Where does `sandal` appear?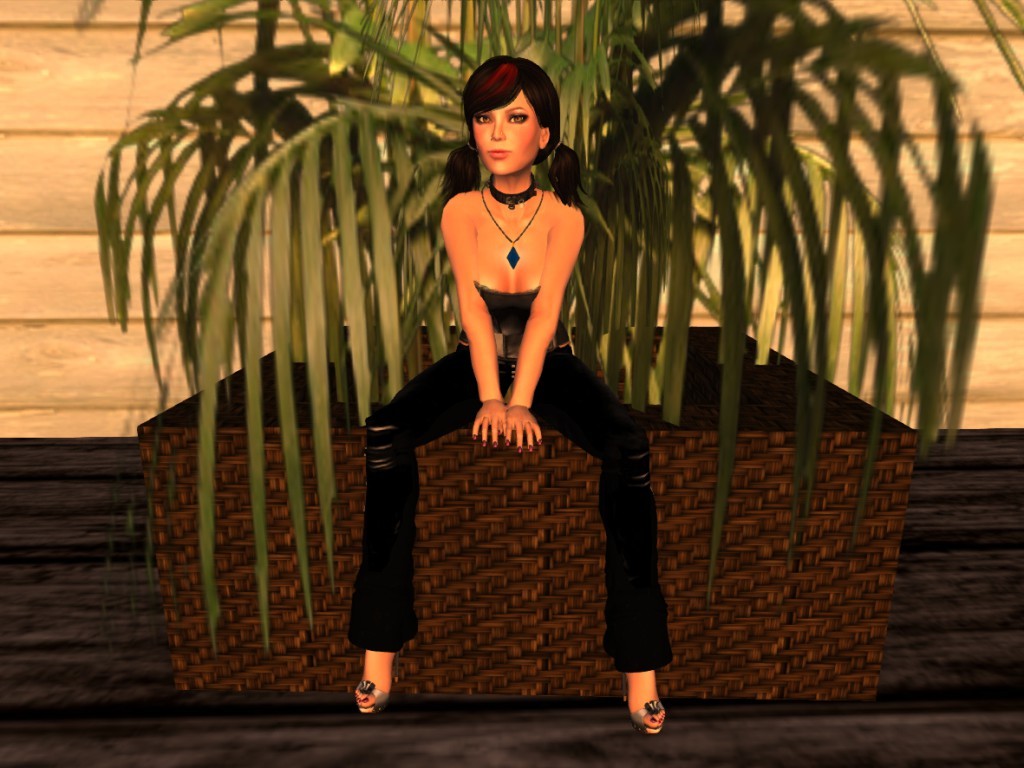
Appears at (x1=637, y1=703, x2=663, y2=730).
